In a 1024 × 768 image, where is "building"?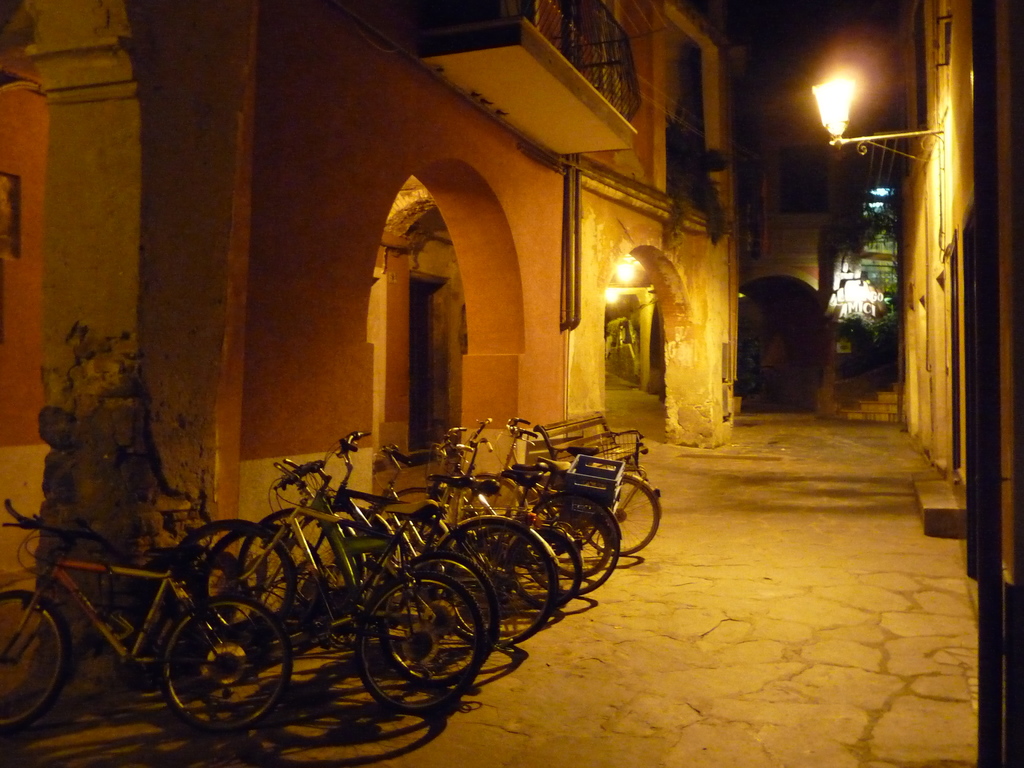
crop(900, 0, 1023, 554).
